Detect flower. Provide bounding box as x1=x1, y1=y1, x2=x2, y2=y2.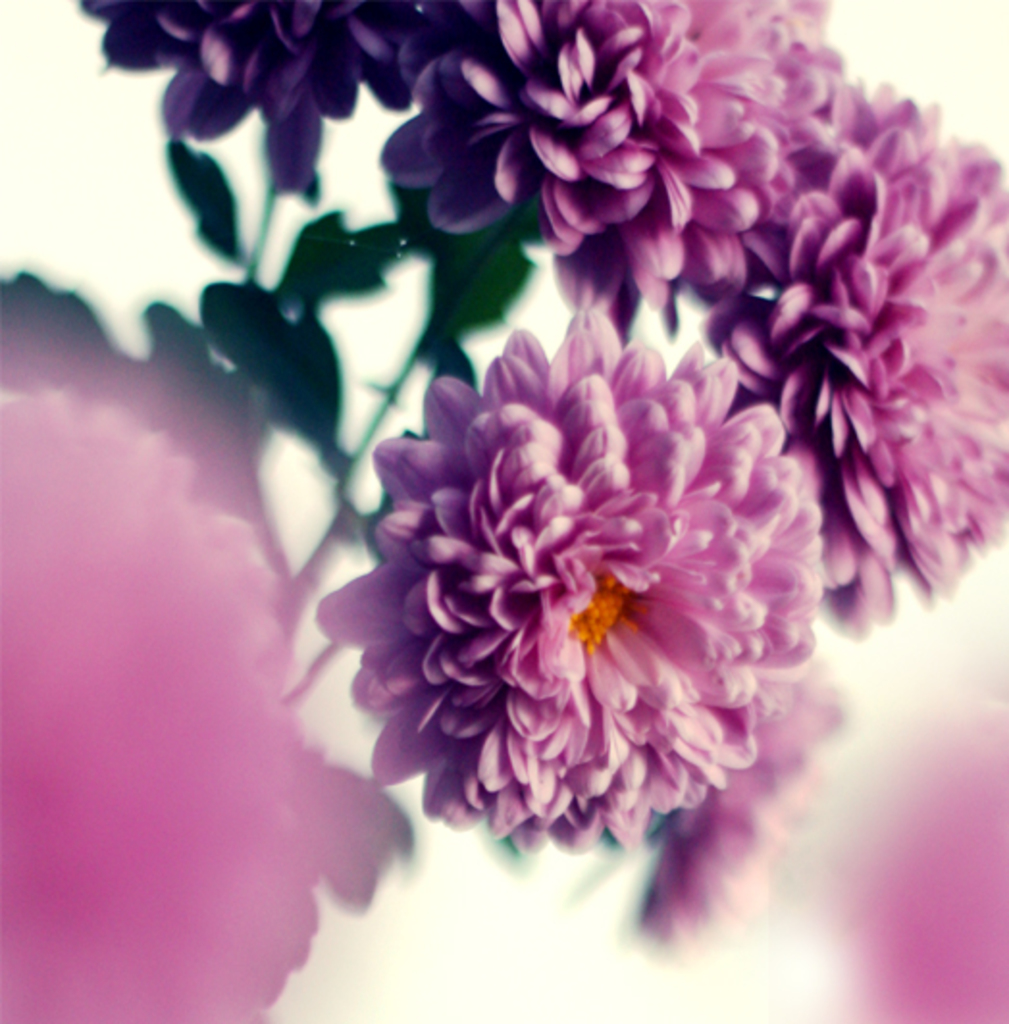
x1=73, y1=0, x2=472, y2=196.
